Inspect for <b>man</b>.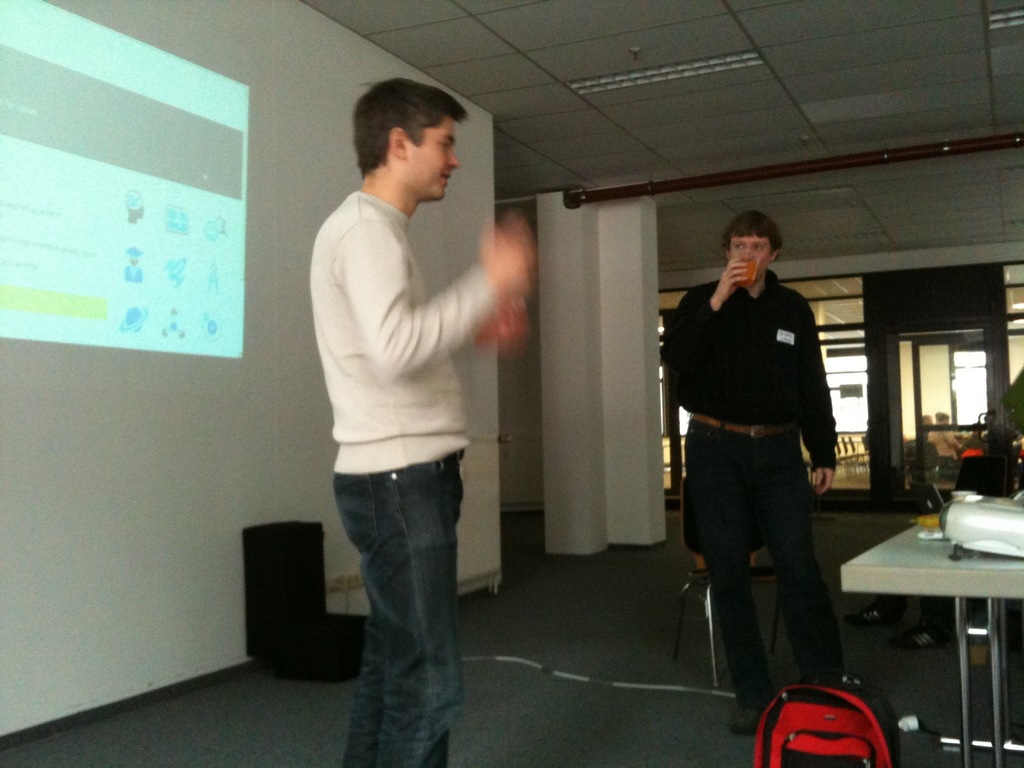
Inspection: BBox(668, 187, 856, 722).
